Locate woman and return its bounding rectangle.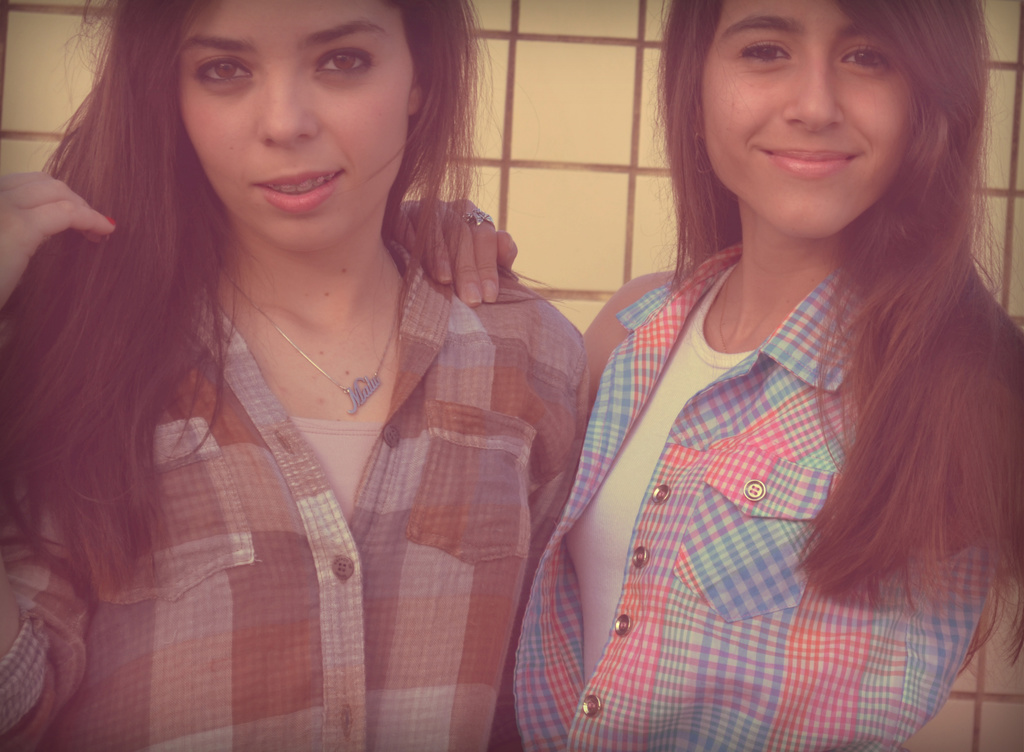
detection(12, 0, 627, 751).
